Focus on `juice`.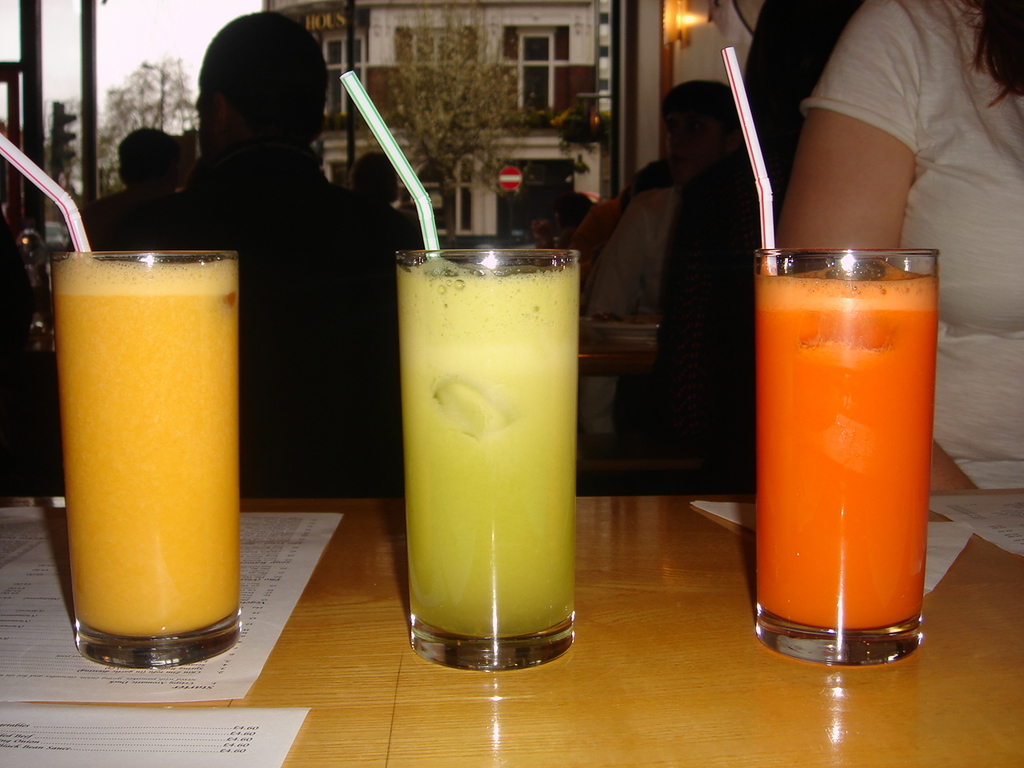
Focused at region(402, 266, 580, 638).
